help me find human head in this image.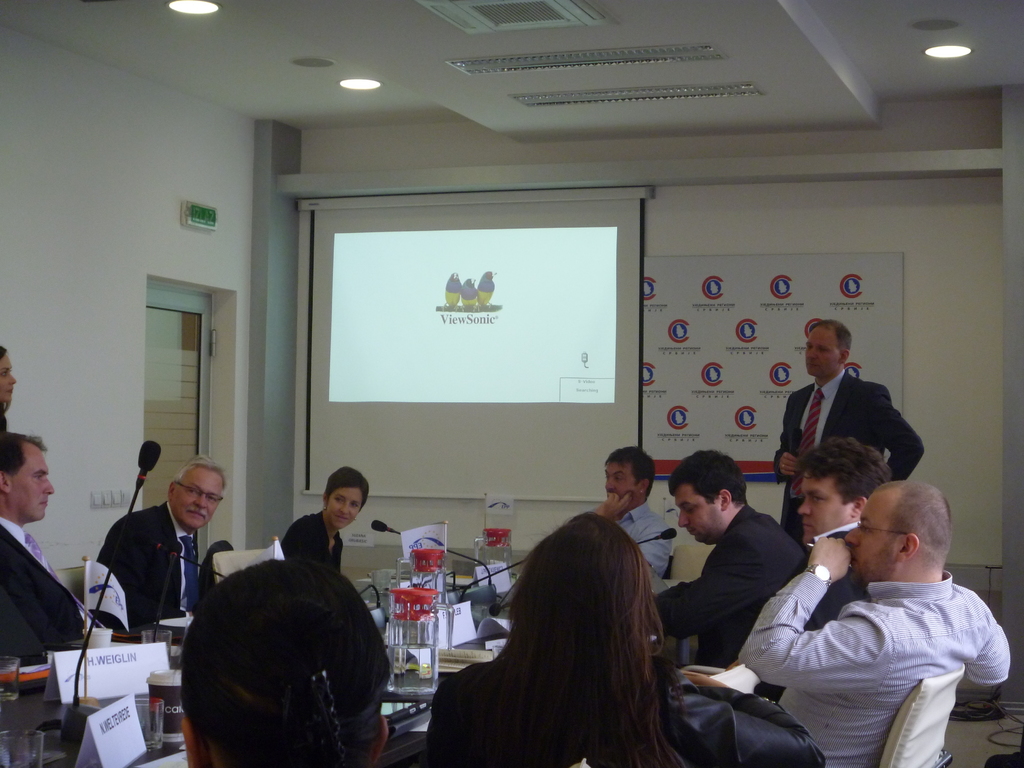
Found it: [520,509,652,657].
